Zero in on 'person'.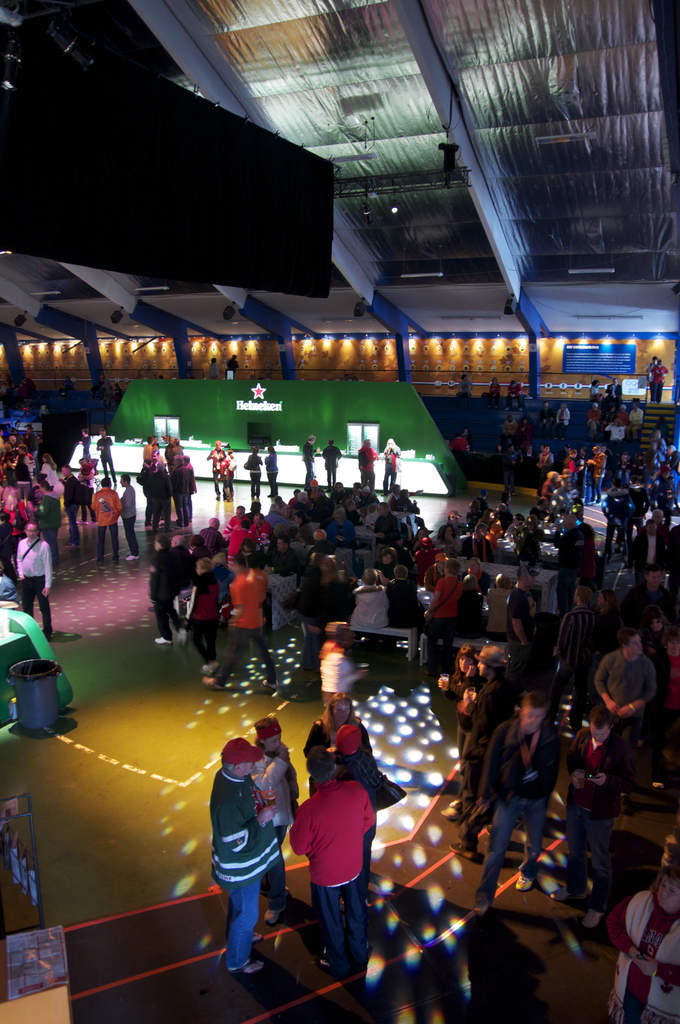
Zeroed in: 303/431/316/483.
